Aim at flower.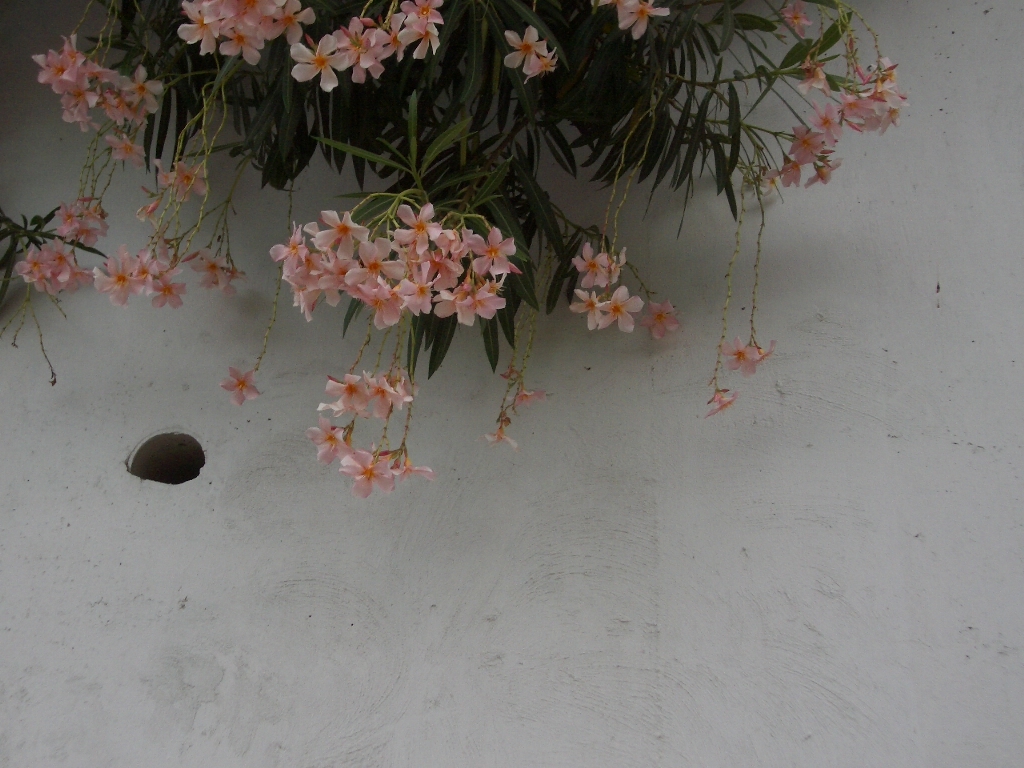
Aimed at [left=501, top=356, right=519, bottom=379].
